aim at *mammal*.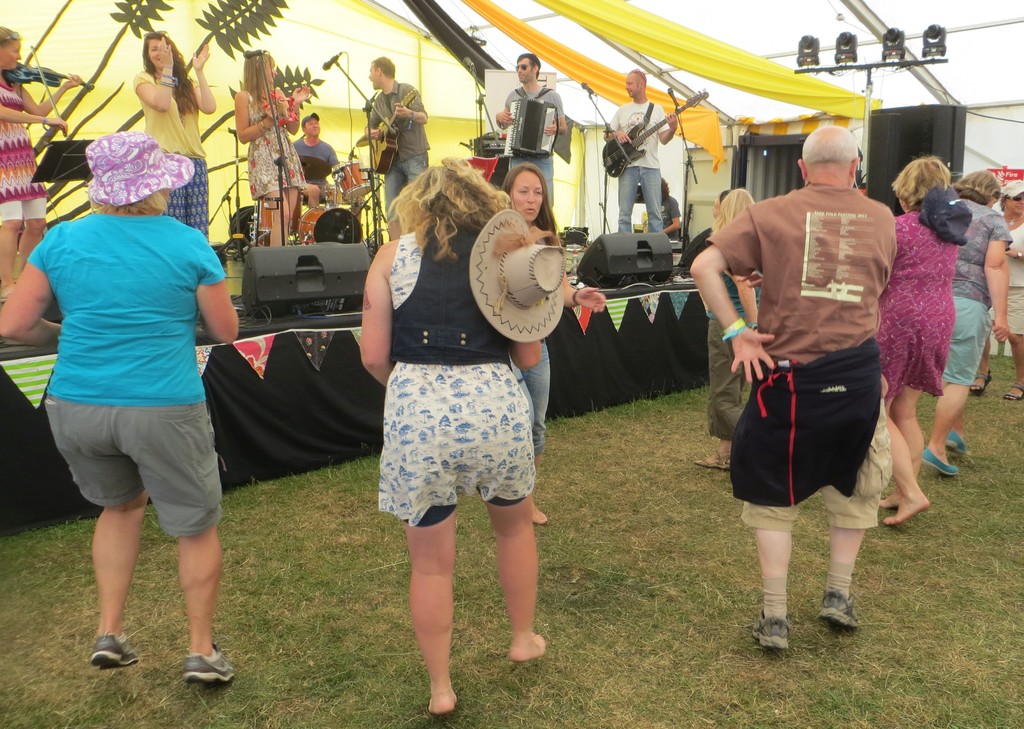
Aimed at box(712, 186, 732, 214).
